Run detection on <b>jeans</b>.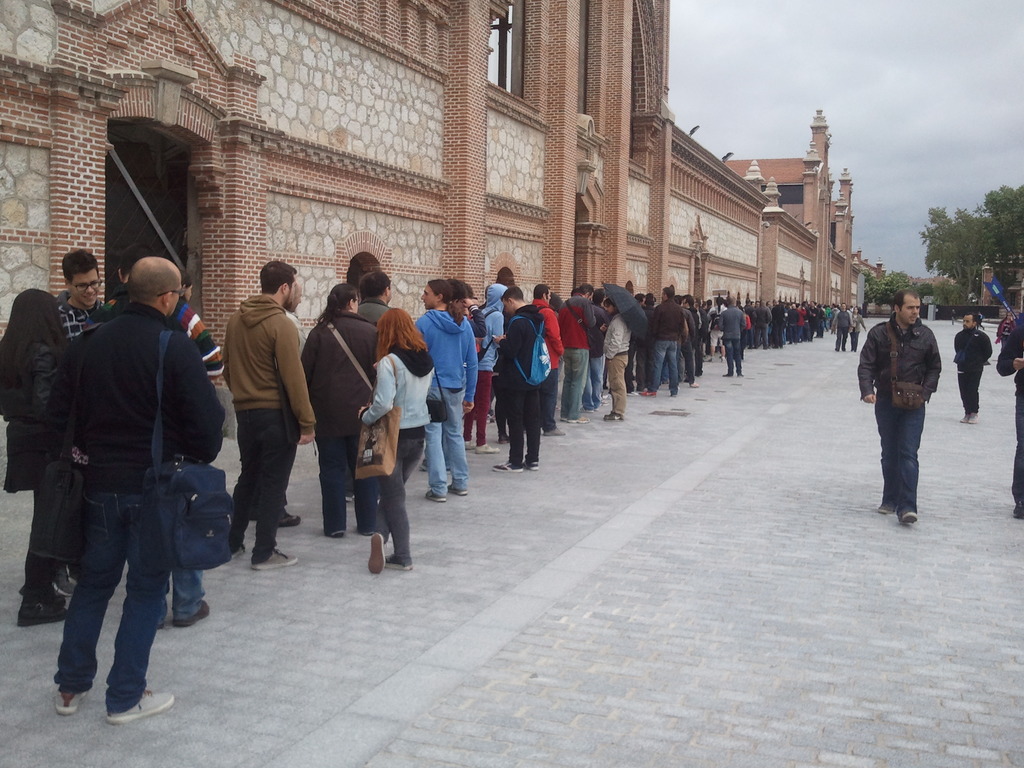
Result: Rect(559, 348, 587, 419).
